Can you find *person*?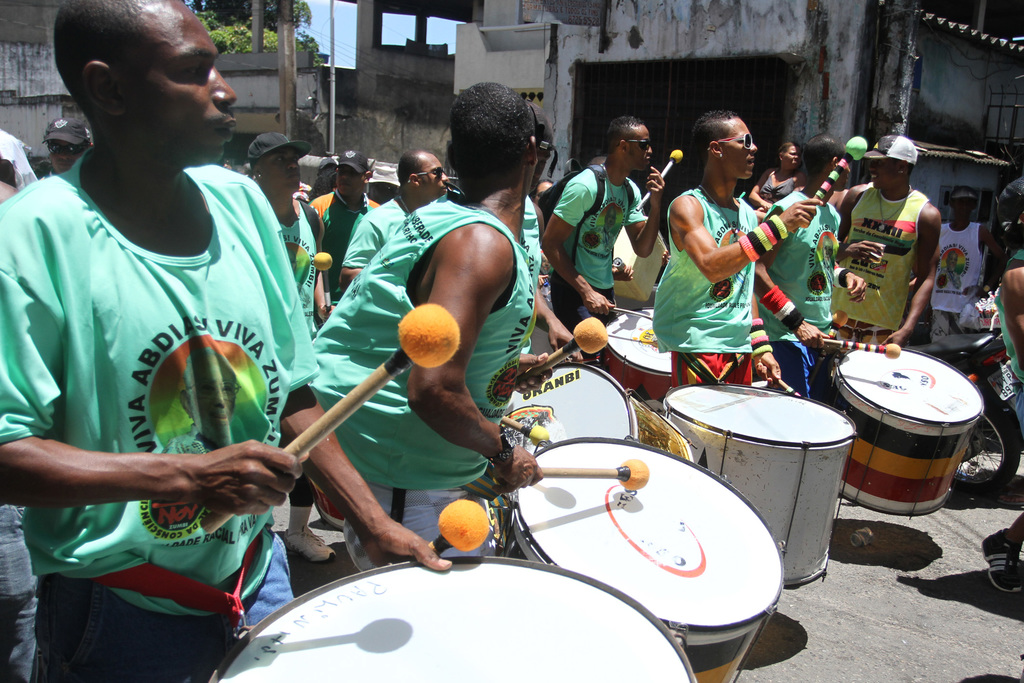
Yes, bounding box: (x1=755, y1=131, x2=863, y2=400).
